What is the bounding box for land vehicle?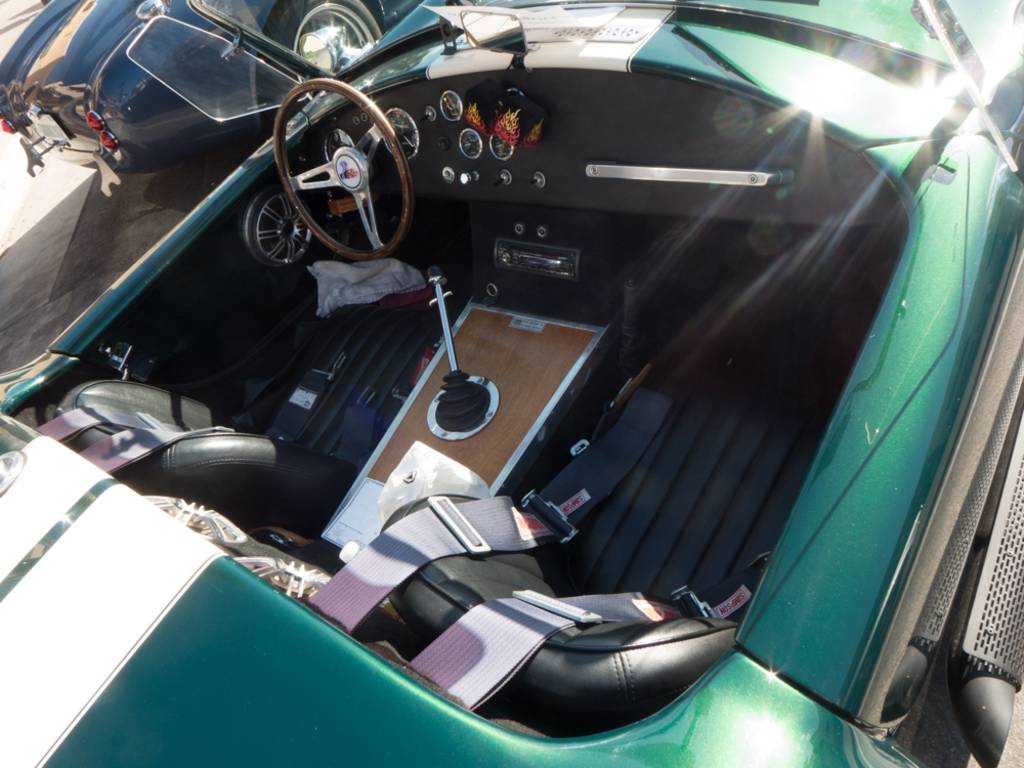
[20,0,1023,756].
